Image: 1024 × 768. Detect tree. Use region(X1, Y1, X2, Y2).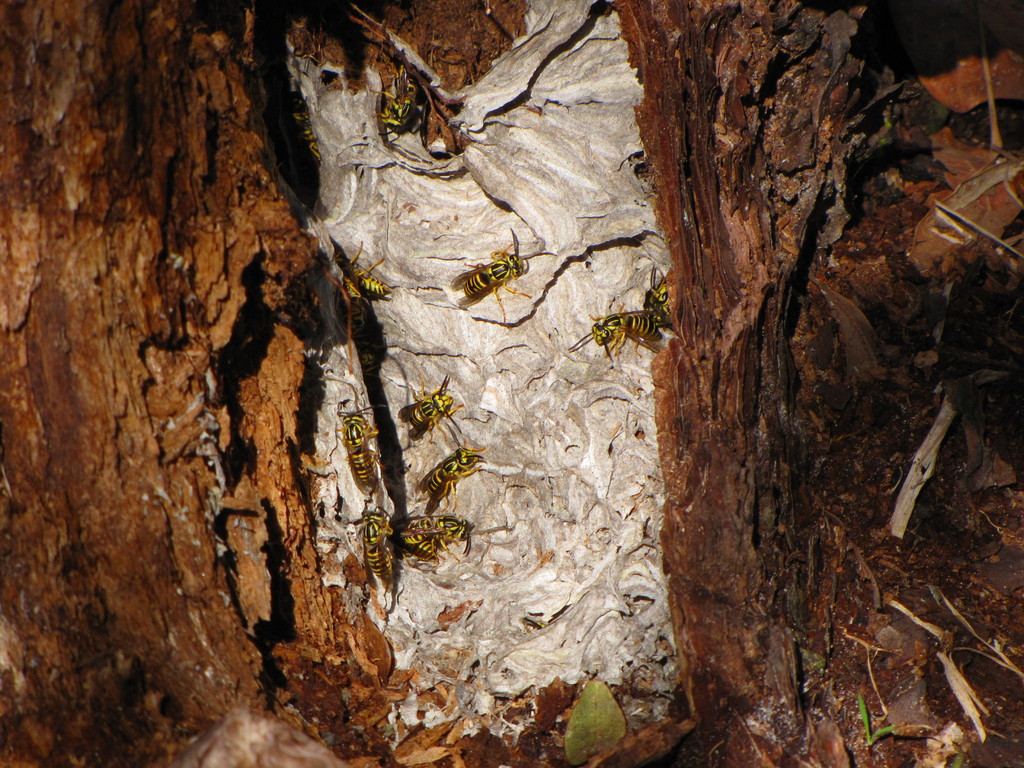
region(0, 0, 1023, 767).
